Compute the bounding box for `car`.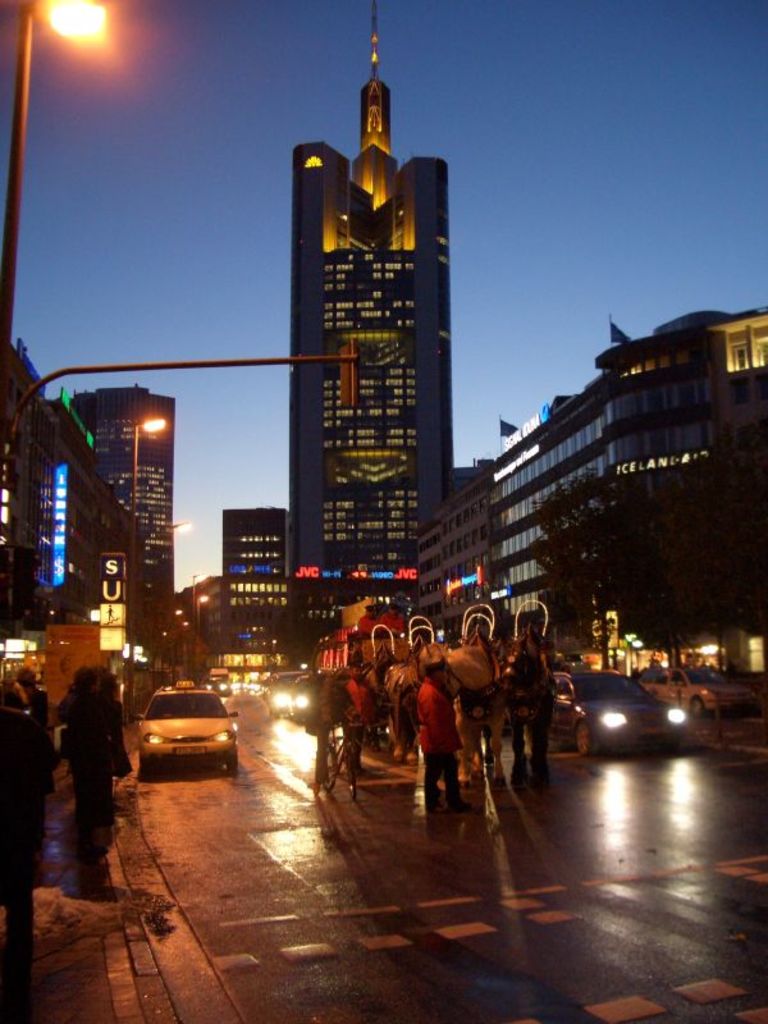
left=288, top=672, right=305, bottom=723.
